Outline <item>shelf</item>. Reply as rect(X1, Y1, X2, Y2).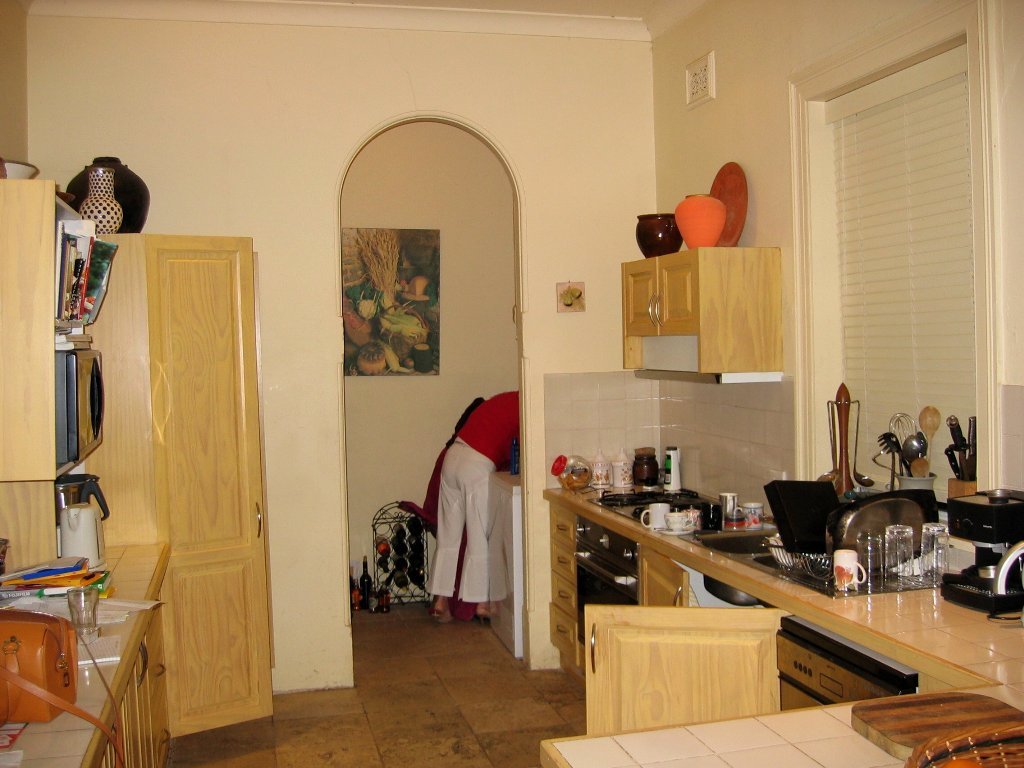
rect(50, 348, 122, 462).
